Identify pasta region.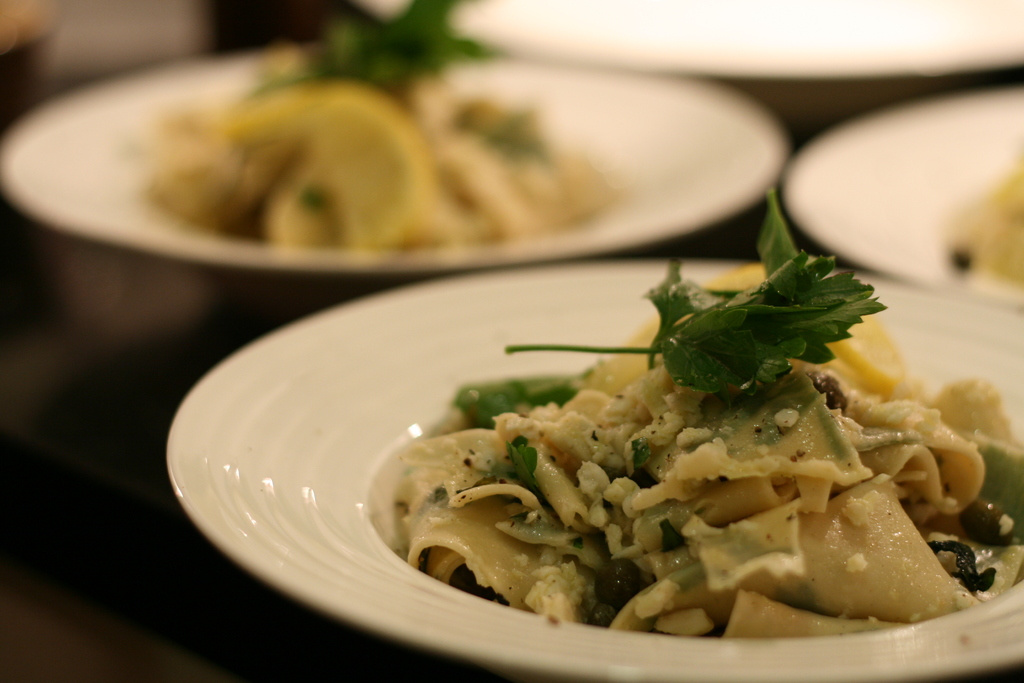
Region: Rect(392, 263, 1023, 630).
